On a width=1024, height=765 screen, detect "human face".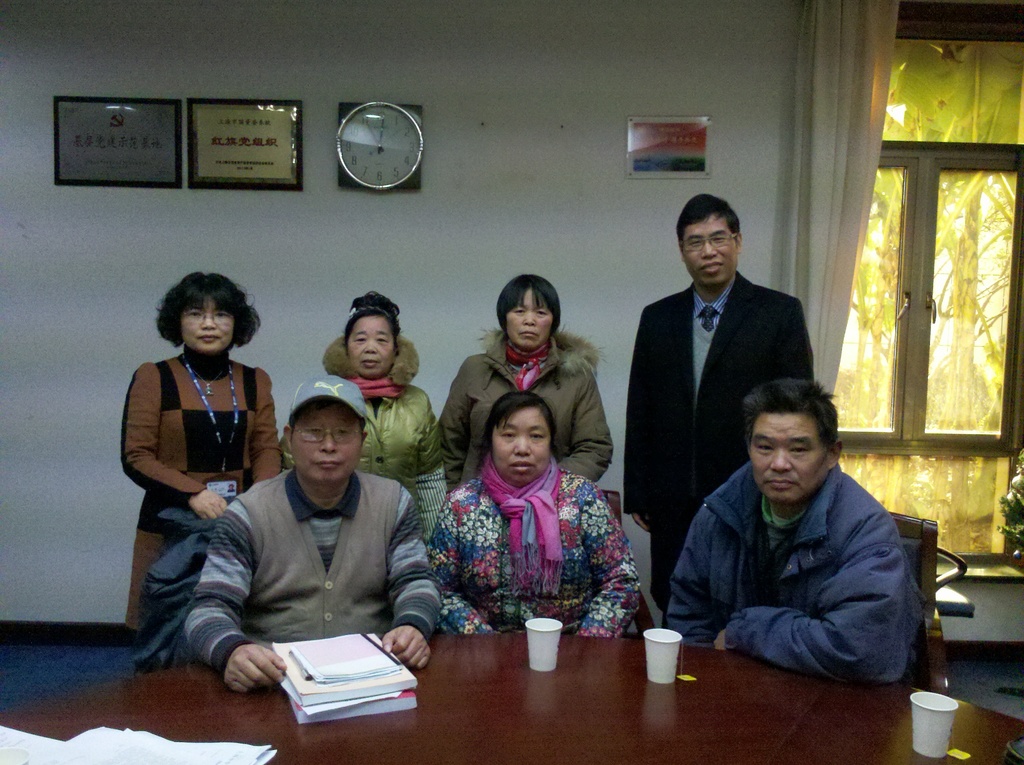
bbox=(682, 202, 737, 290).
